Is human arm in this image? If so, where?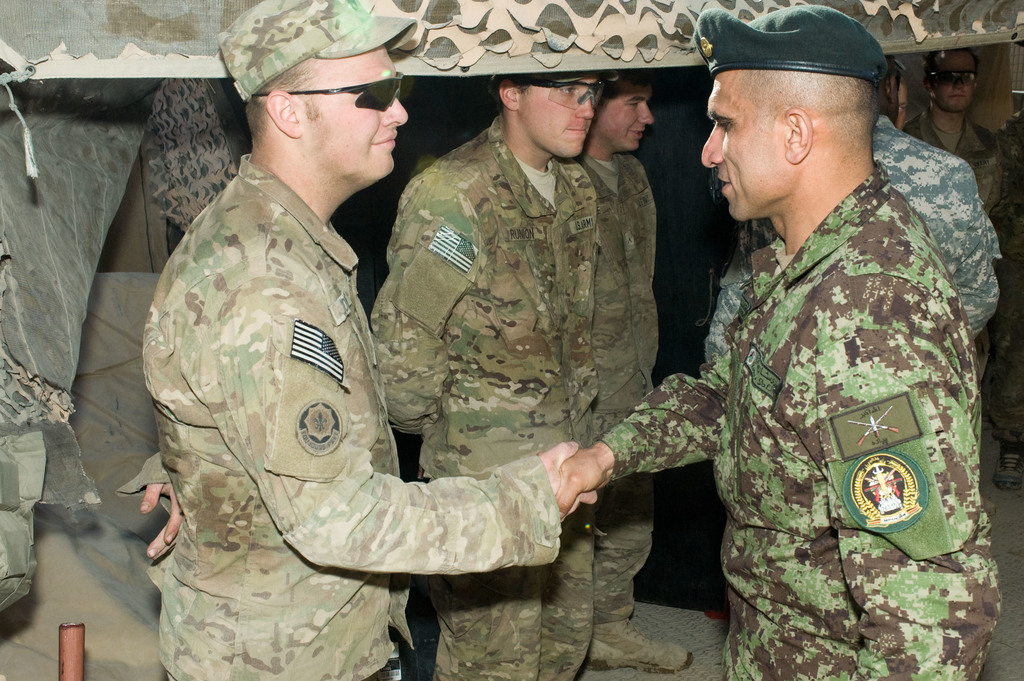
Yes, at Rect(368, 166, 483, 432).
